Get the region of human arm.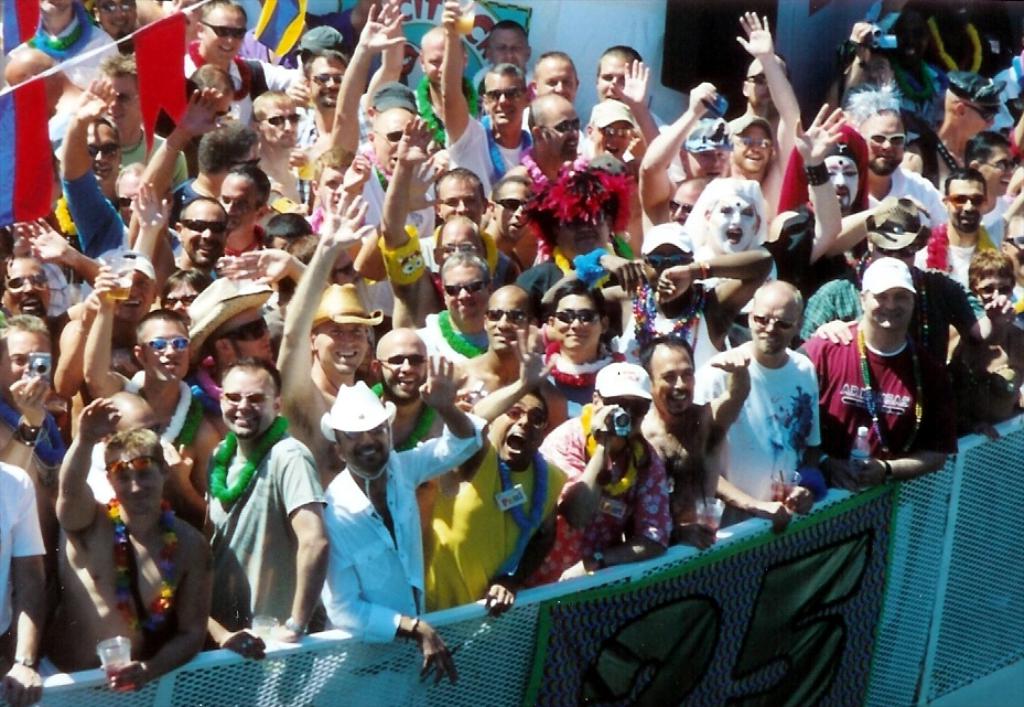
(535,401,616,534).
